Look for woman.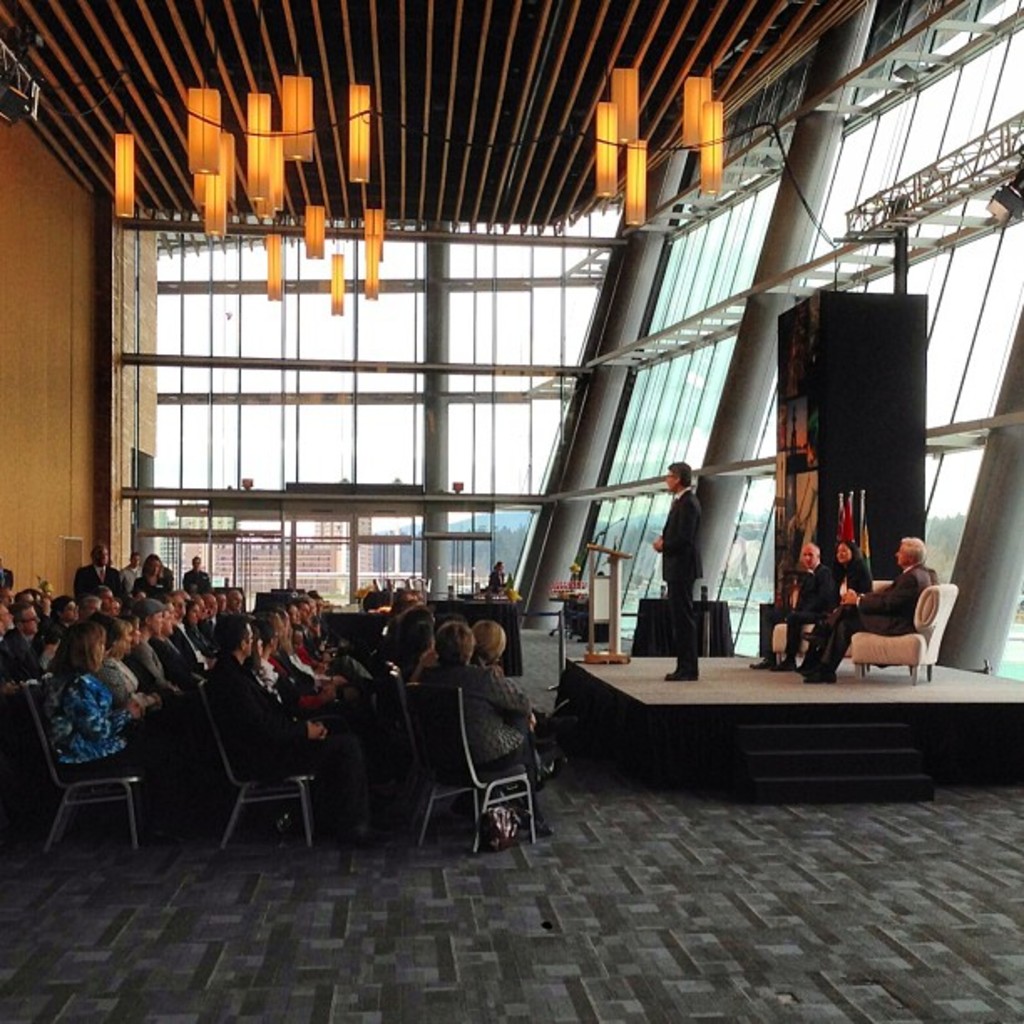
Found: <bbox>102, 617, 154, 714</bbox>.
